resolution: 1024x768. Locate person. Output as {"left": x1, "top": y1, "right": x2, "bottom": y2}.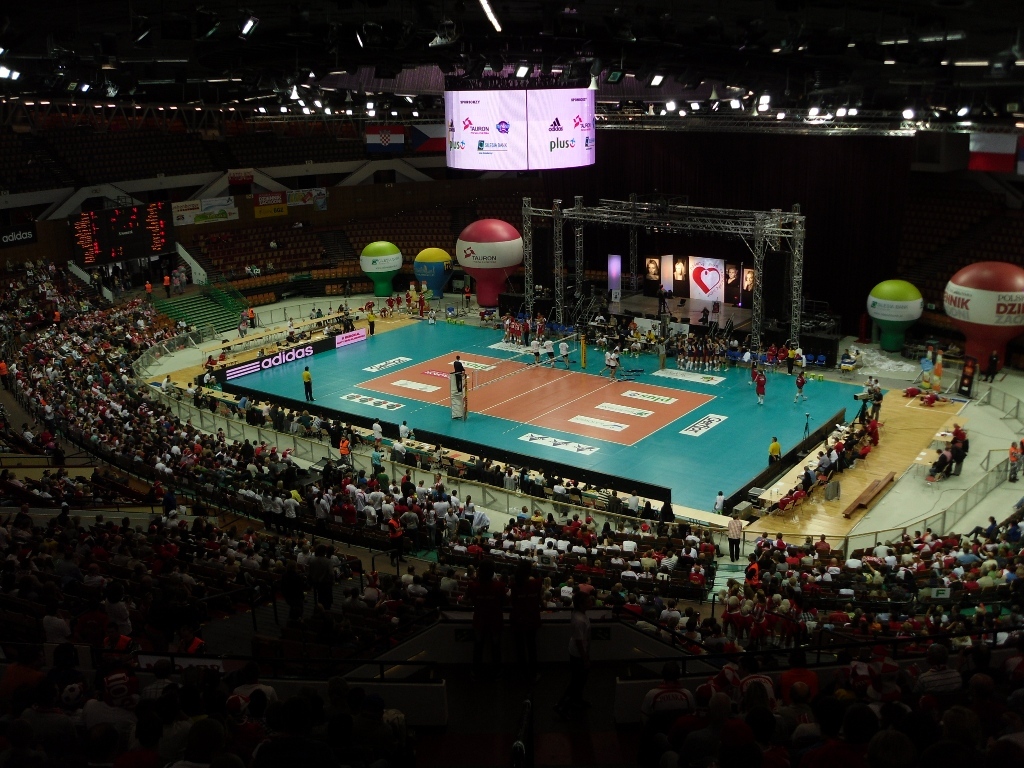
{"left": 272, "top": 244, "right": 274, "bottom": 245}.
